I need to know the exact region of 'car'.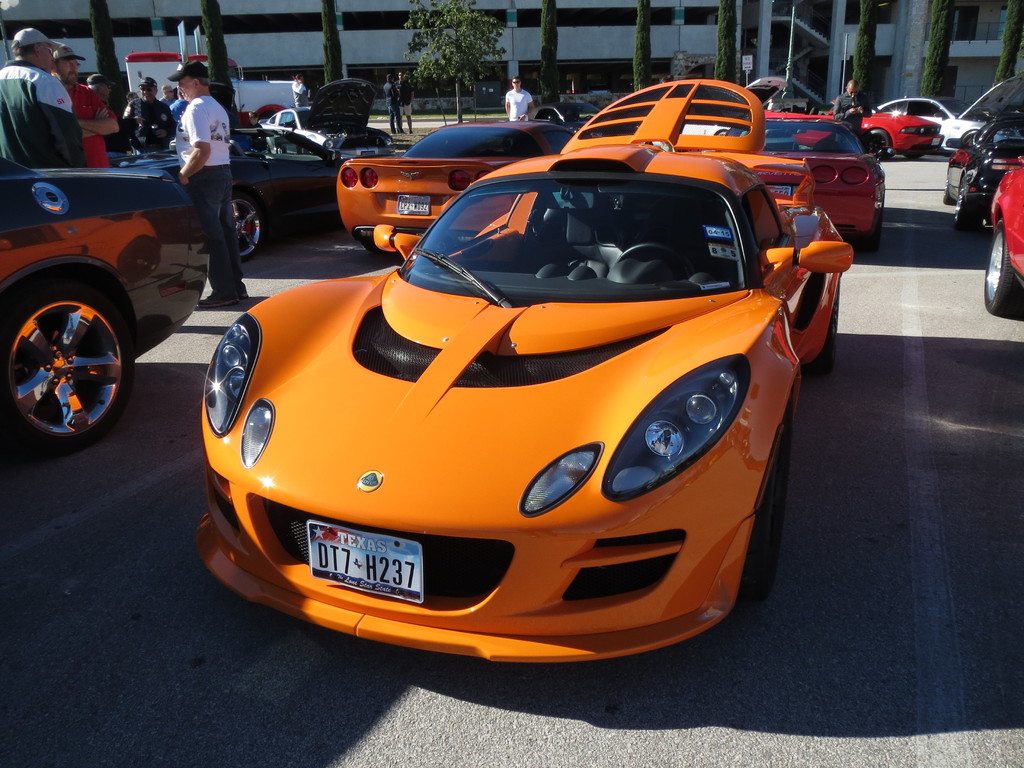
Region: [336,118,574,253].
